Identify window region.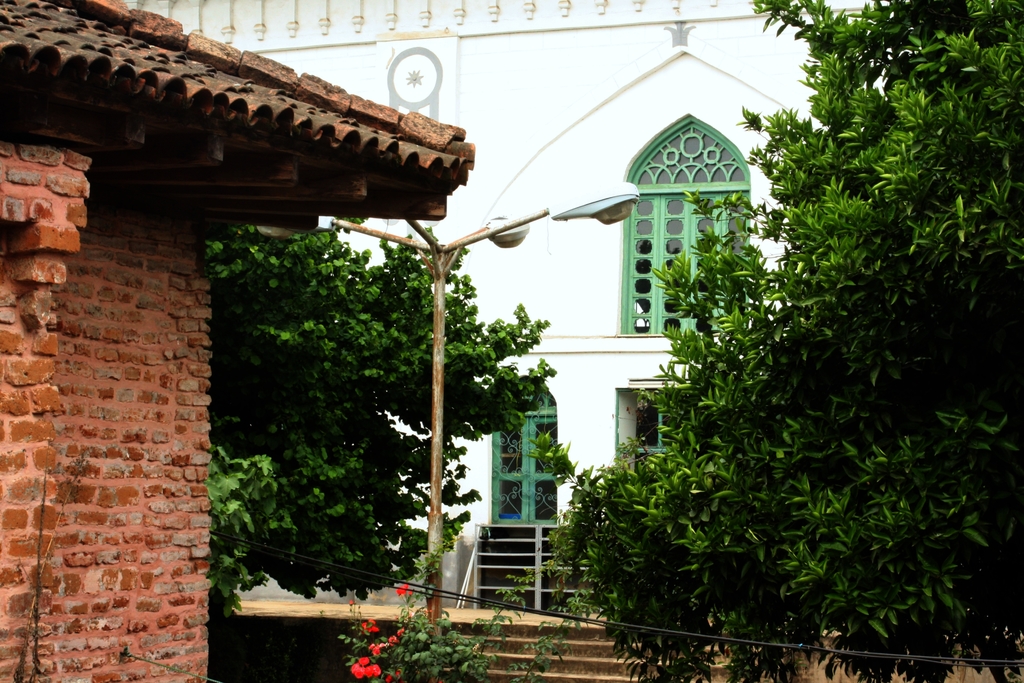
Region: 623, 122, 758, 342.
